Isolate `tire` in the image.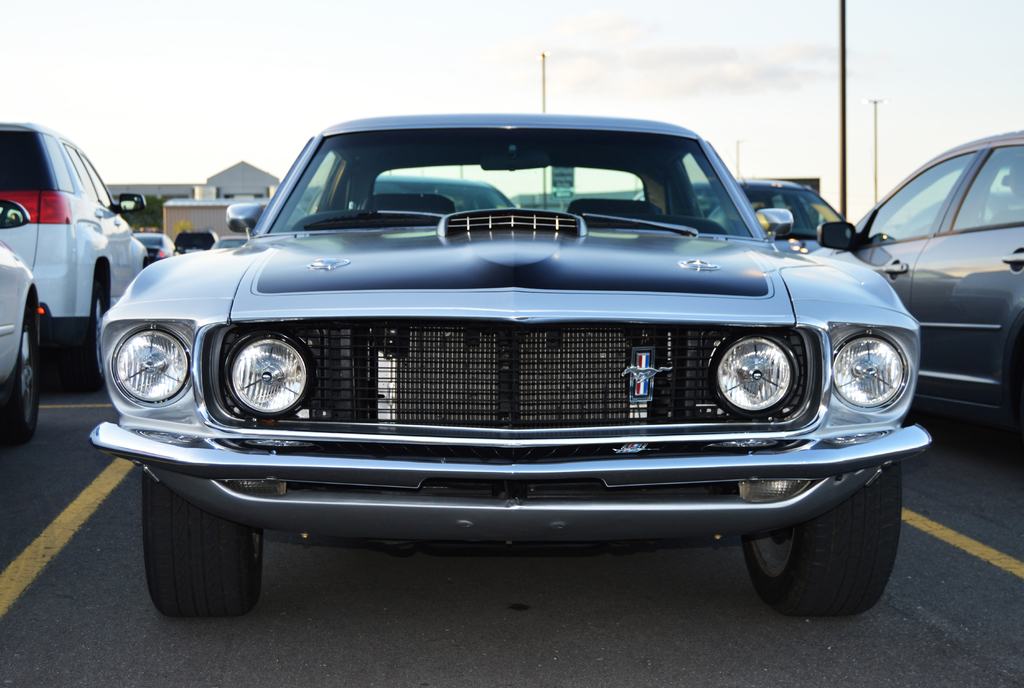
Isolated region: l=63, t=286, r=106, b=390.
